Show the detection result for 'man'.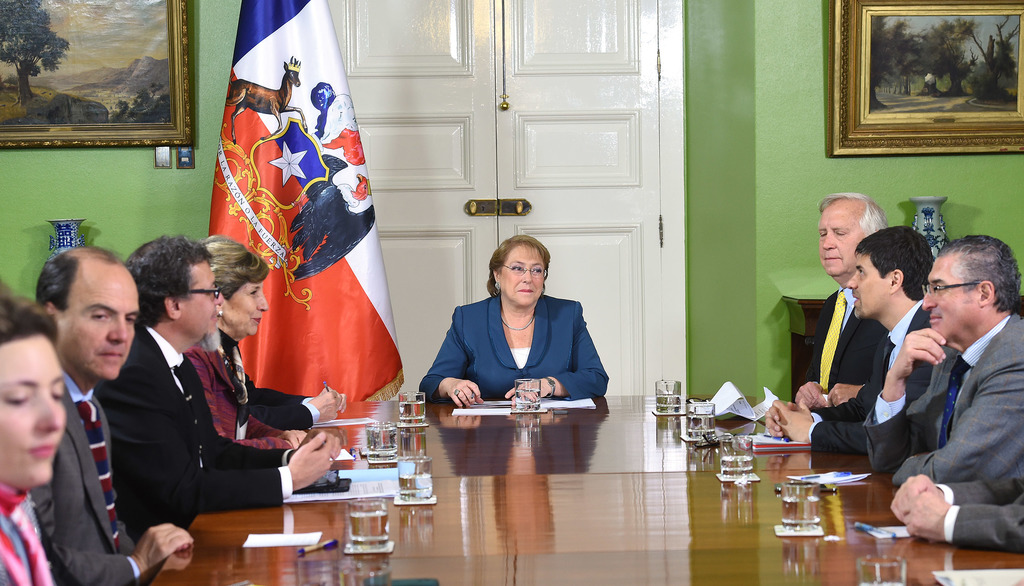
[112, 230, 342, 562].
